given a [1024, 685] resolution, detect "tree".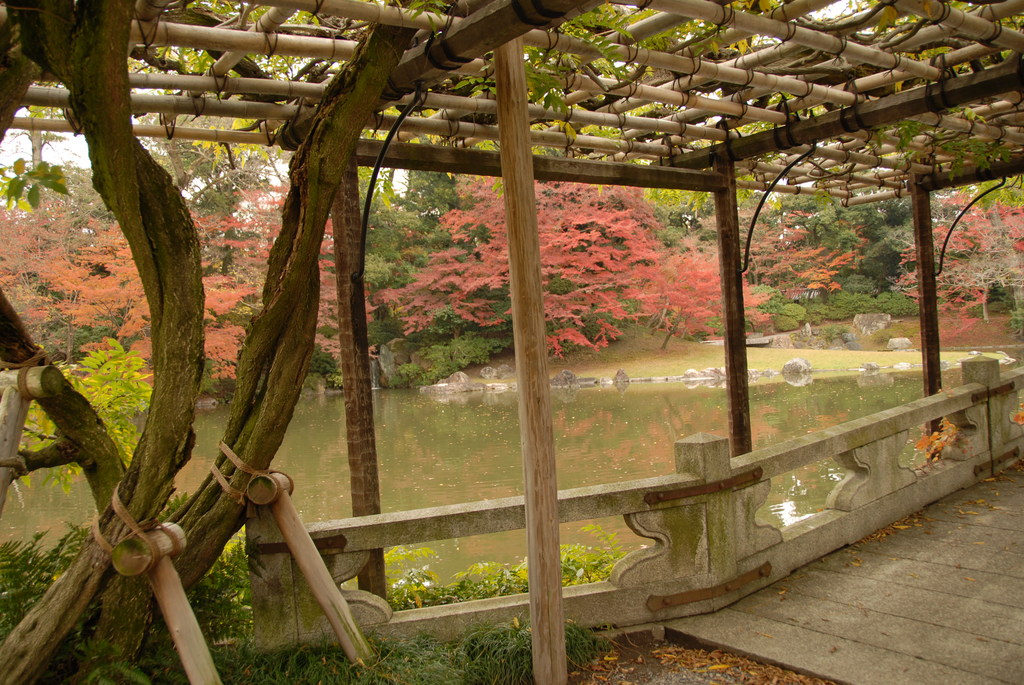
bbox=[733, 192, 838, 333].
